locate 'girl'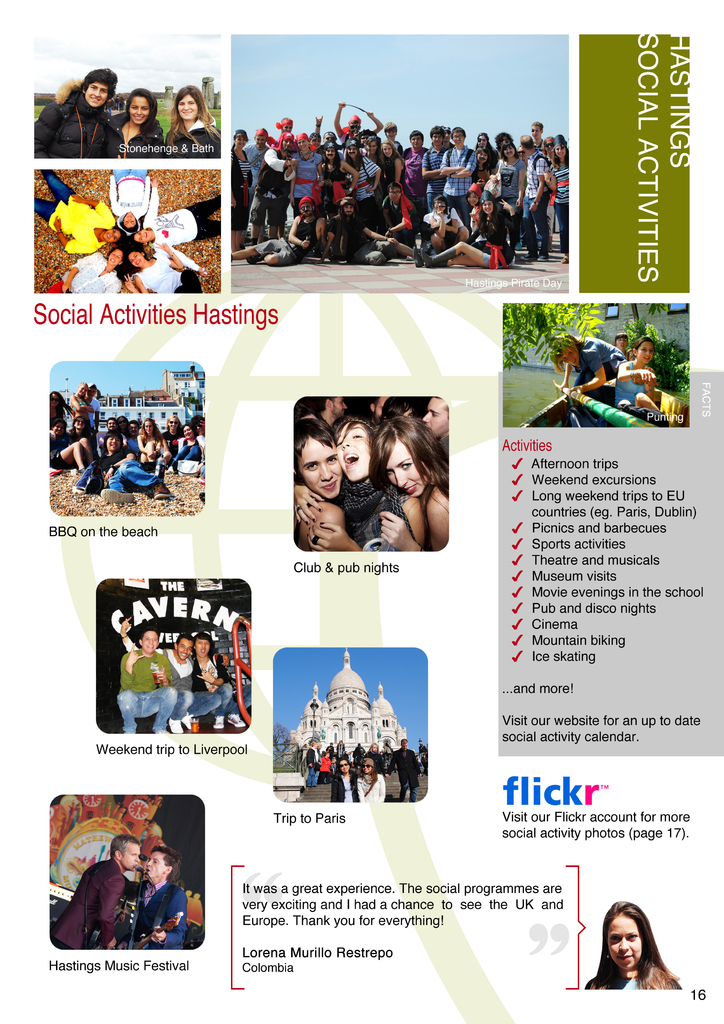
region(189, 634, 239, 731)
